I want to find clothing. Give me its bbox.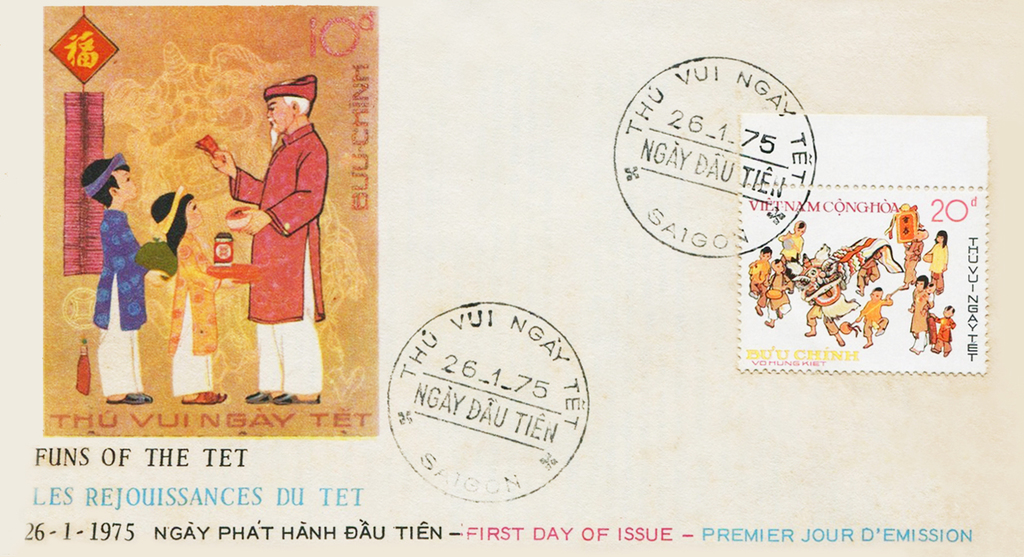
[x1=227, y1=120, x2=330, y2=325].
